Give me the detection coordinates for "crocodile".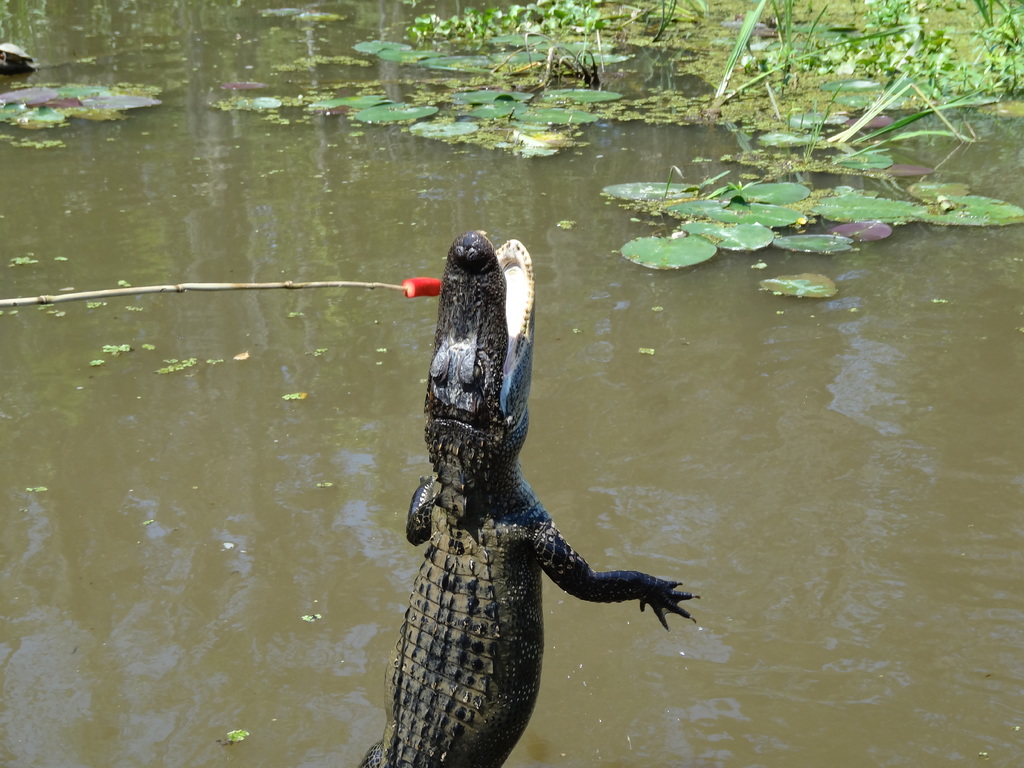
358,230,701,767.
